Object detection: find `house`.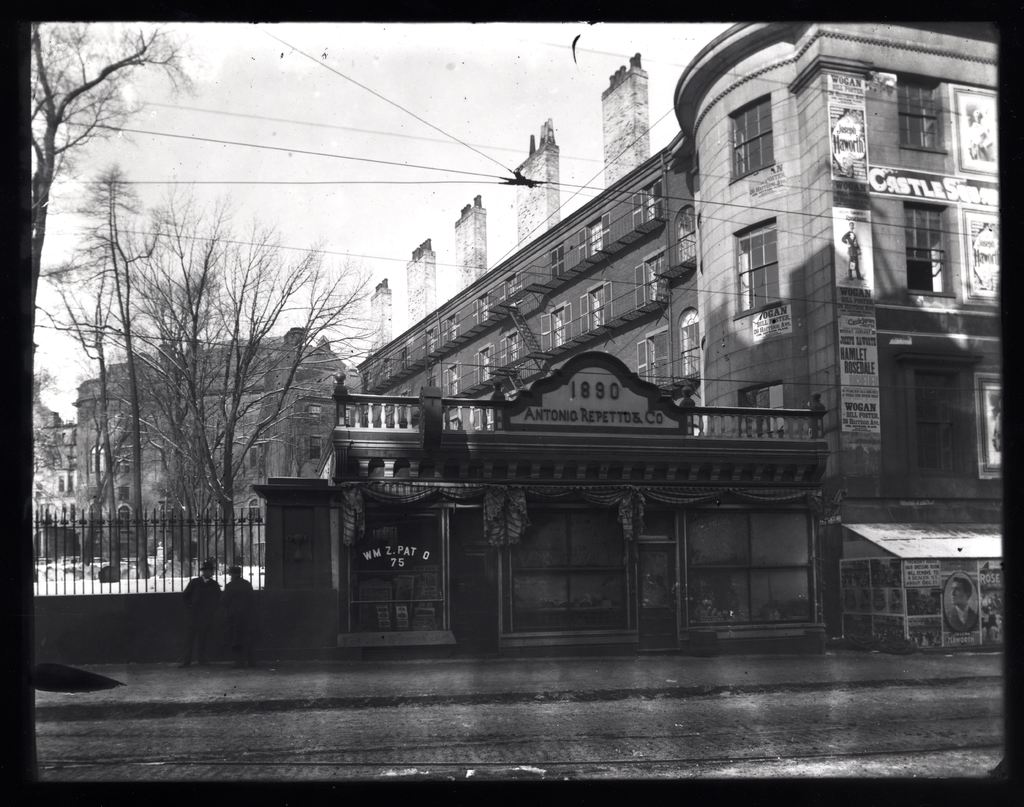
bbox=[71, 330, 368, 571].
